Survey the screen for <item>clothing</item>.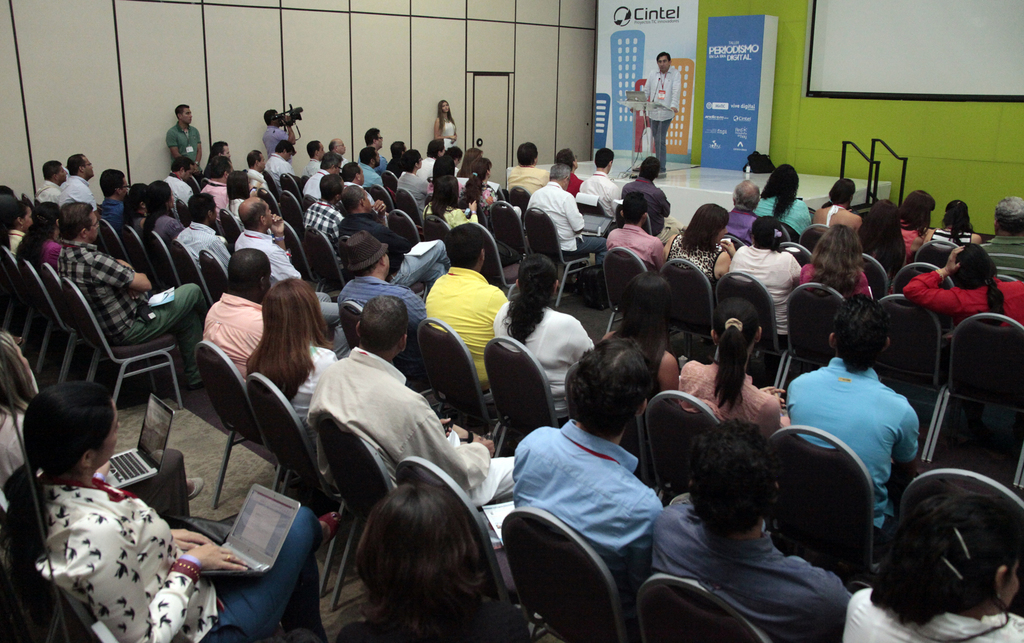
Survey found: box=[629, 167, 664, 221].
